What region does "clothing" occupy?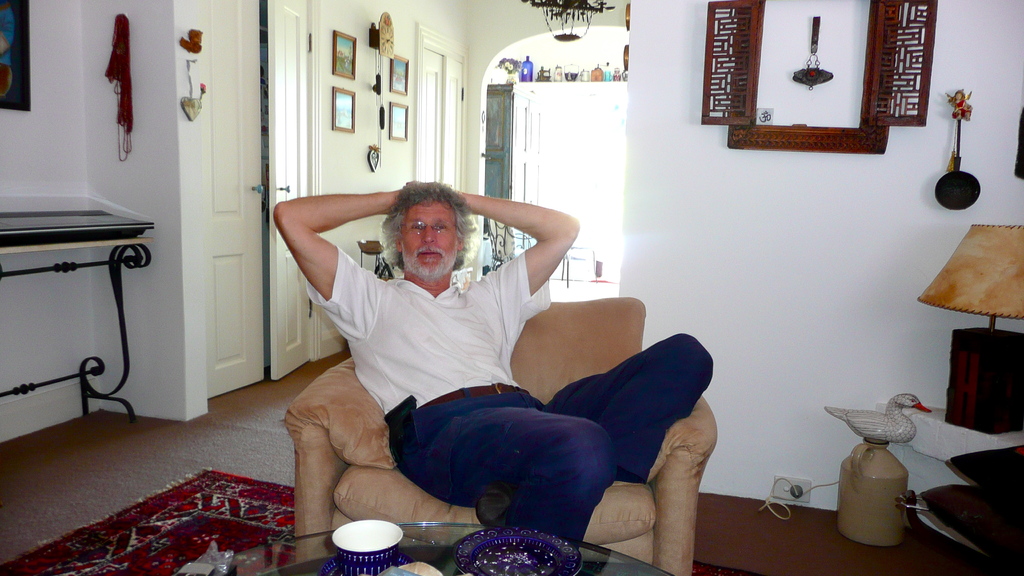
{"left": 305, "top": 245, "right": 716, "bottom": 547}.
